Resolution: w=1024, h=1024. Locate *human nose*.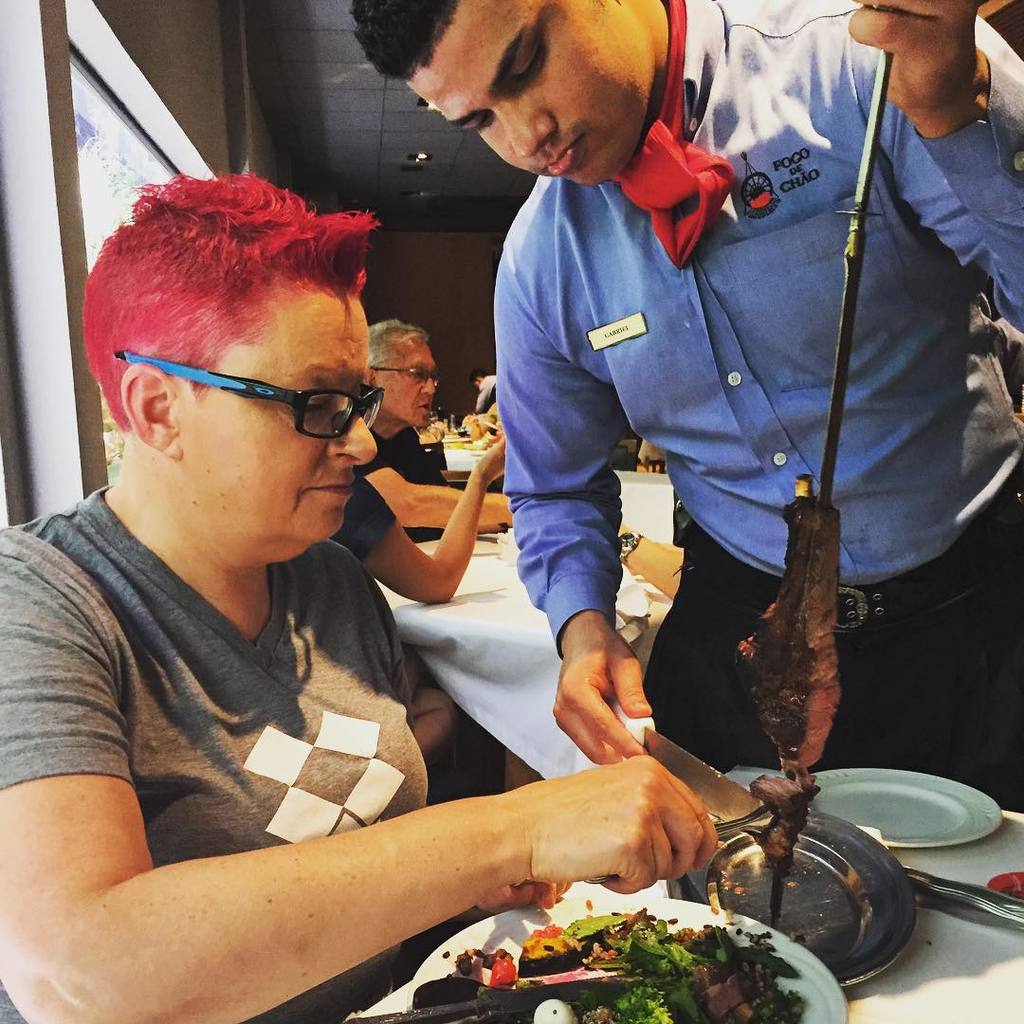
select_region(423, 375, 438, 398).
